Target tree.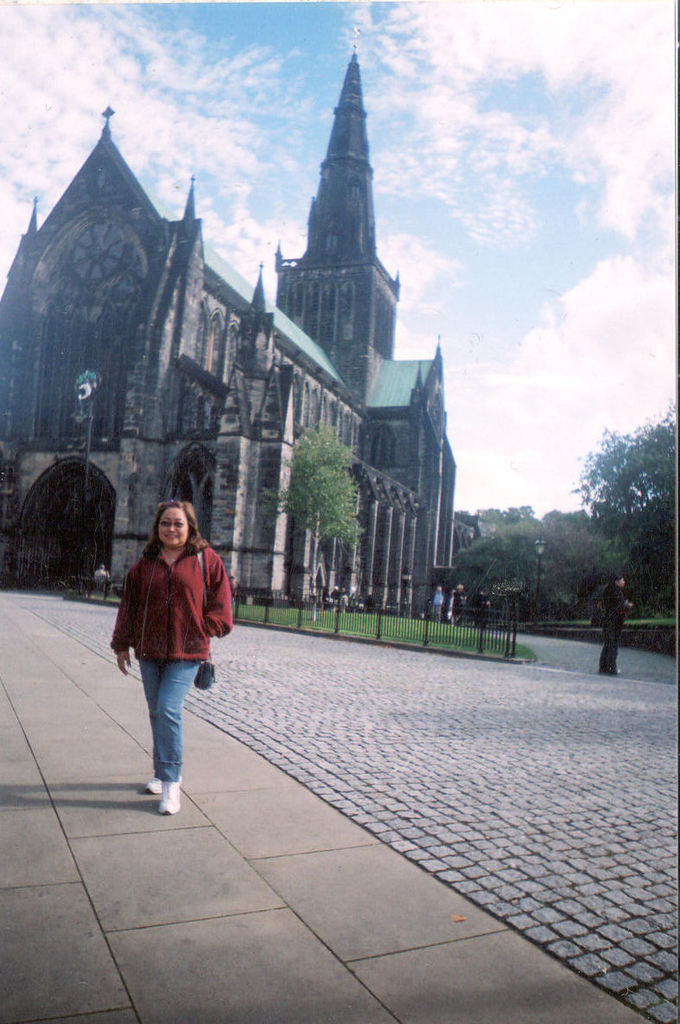
Target region: pyautogui.locateOnScreen(562, 394, 679, 609).
